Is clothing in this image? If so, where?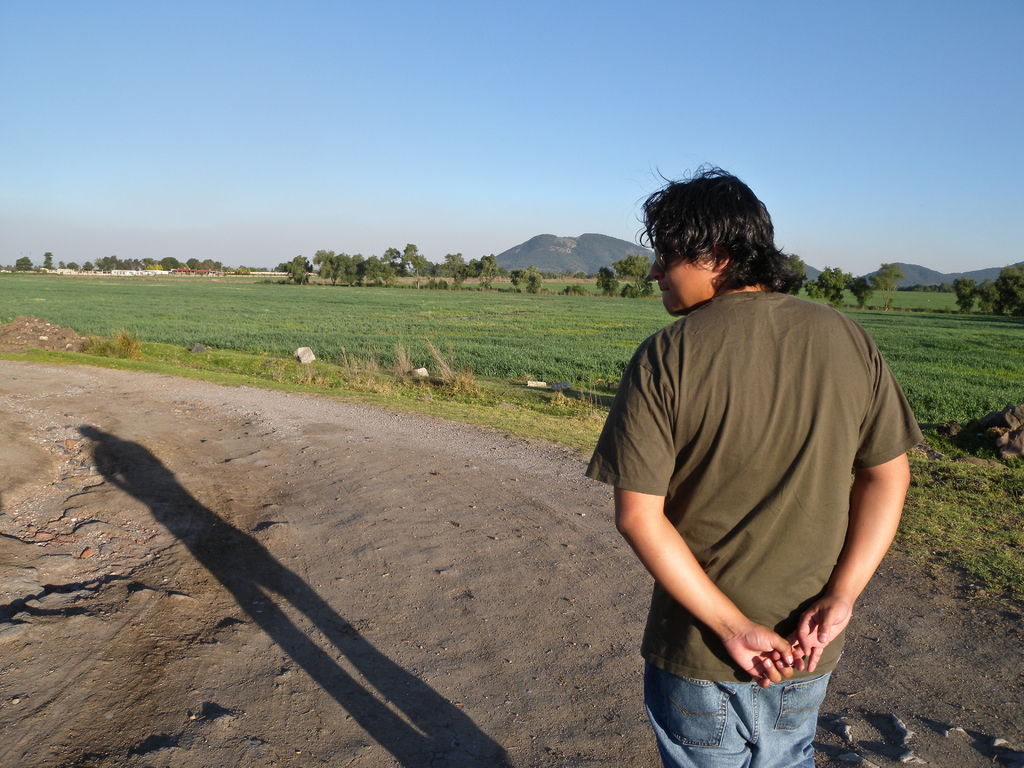
Yes, at left=572, top=291, right=930, bottom=767.
